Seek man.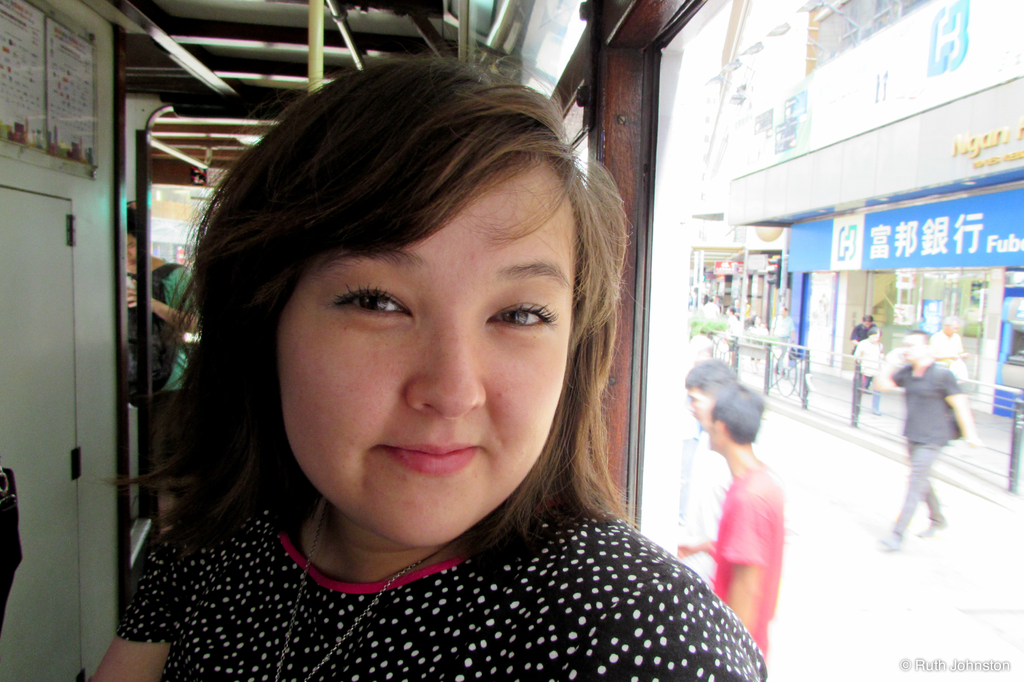
[772,304,796,373].
